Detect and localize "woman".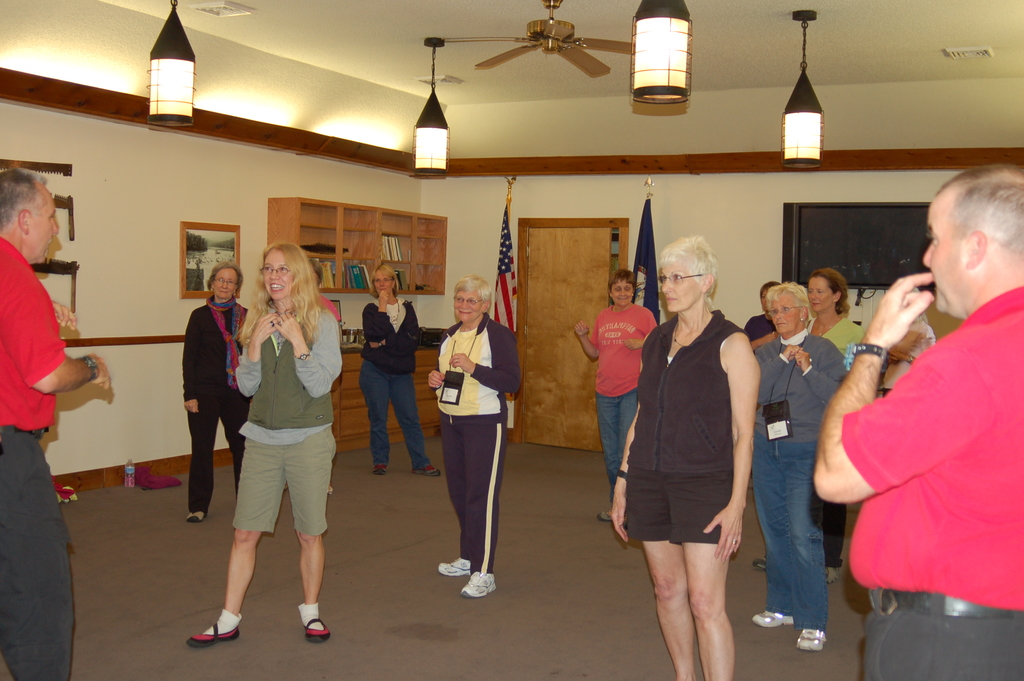
Localized at (left=211, top=233, right=342, bottom=649).
